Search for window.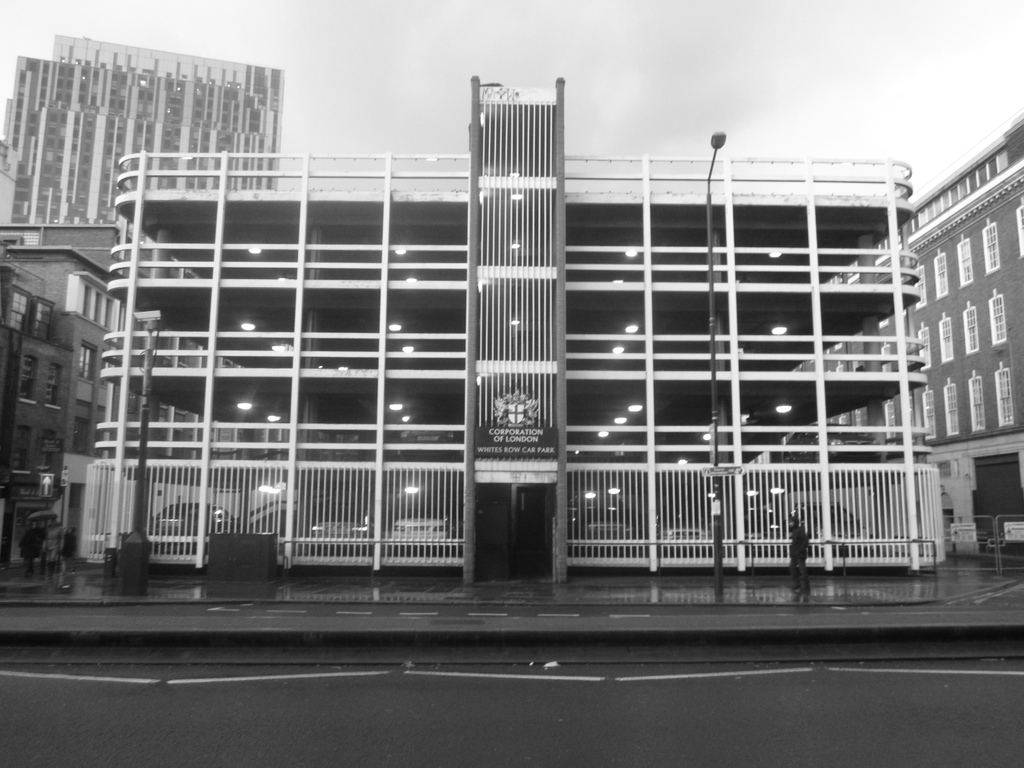
Found at (left=941, top=314, right=951, bottom=365).
